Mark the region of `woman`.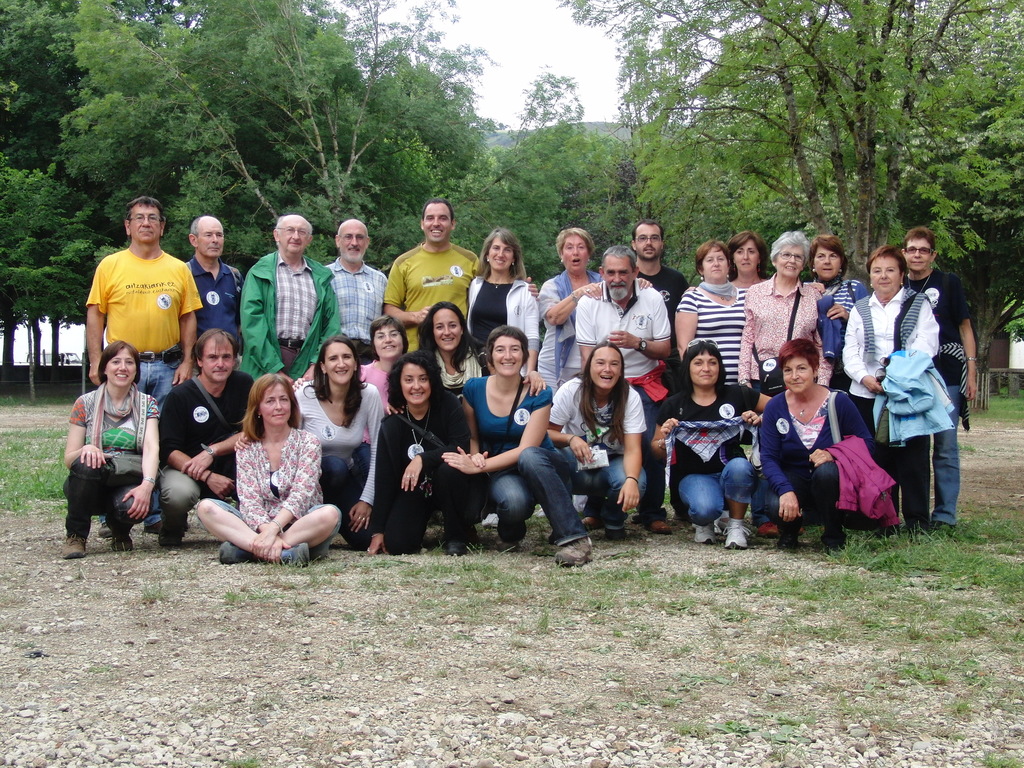
Region: 291,340,374,527.
